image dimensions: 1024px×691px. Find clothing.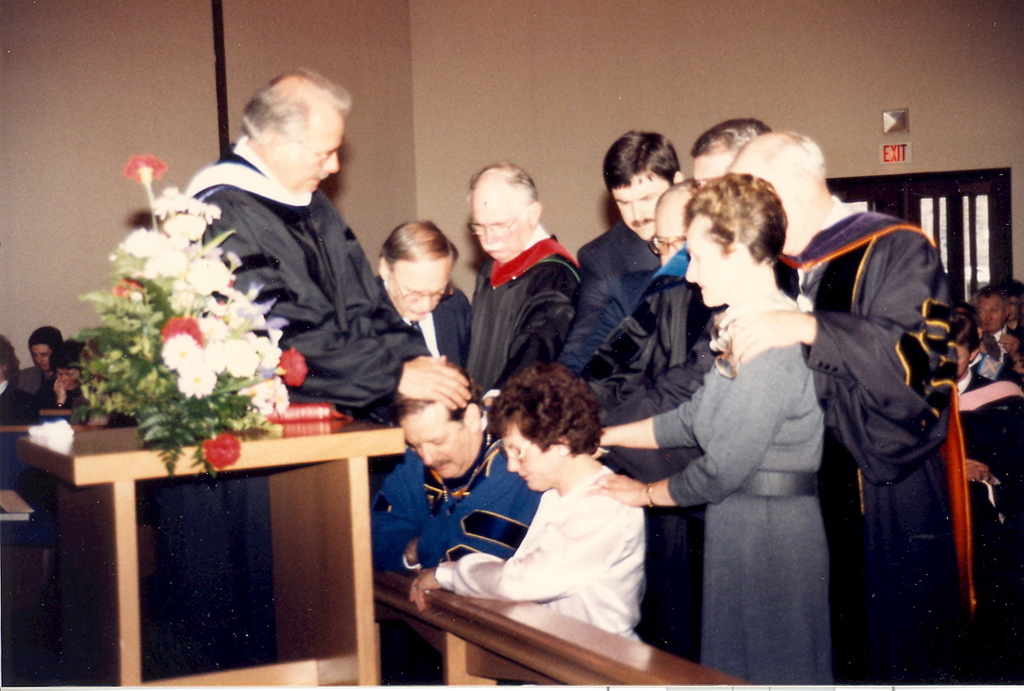
366,279,475,378.
